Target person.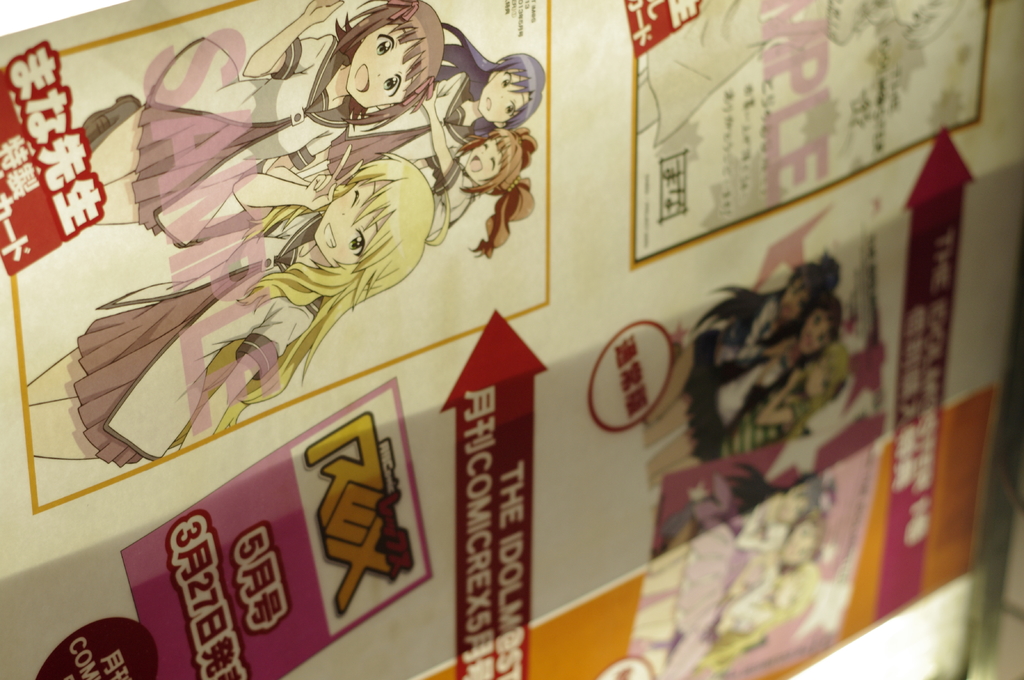
Target region: [left=657, top=464, right=835, bottom=543].
